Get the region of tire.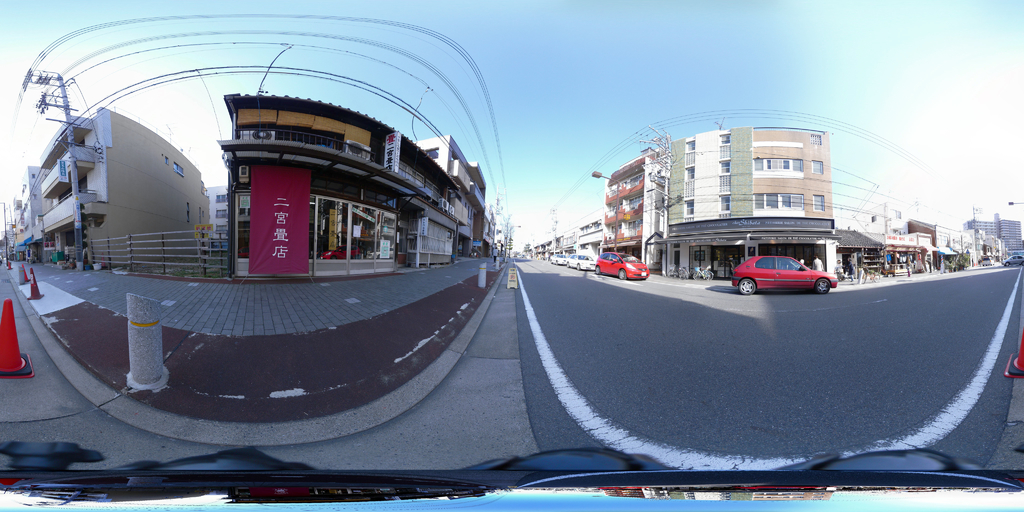
pyautogui.locateOnScreen(595, 269, 598, 273).
